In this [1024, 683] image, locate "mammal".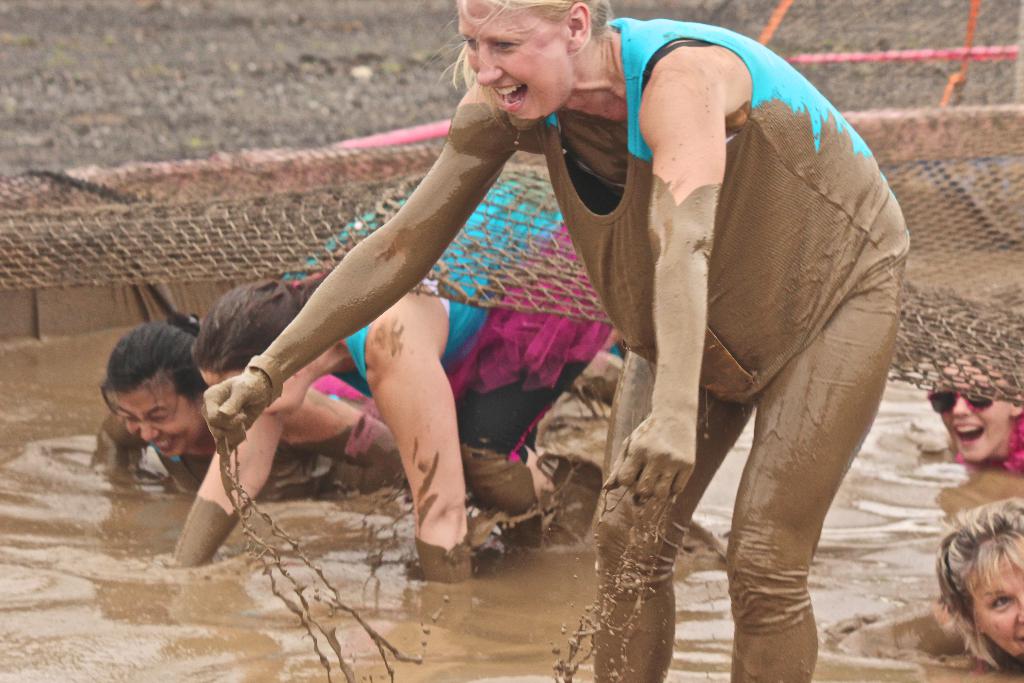
Bounding box: {"x1": 840, "y1": 488, "x2": 1022, "y2": 682}.
